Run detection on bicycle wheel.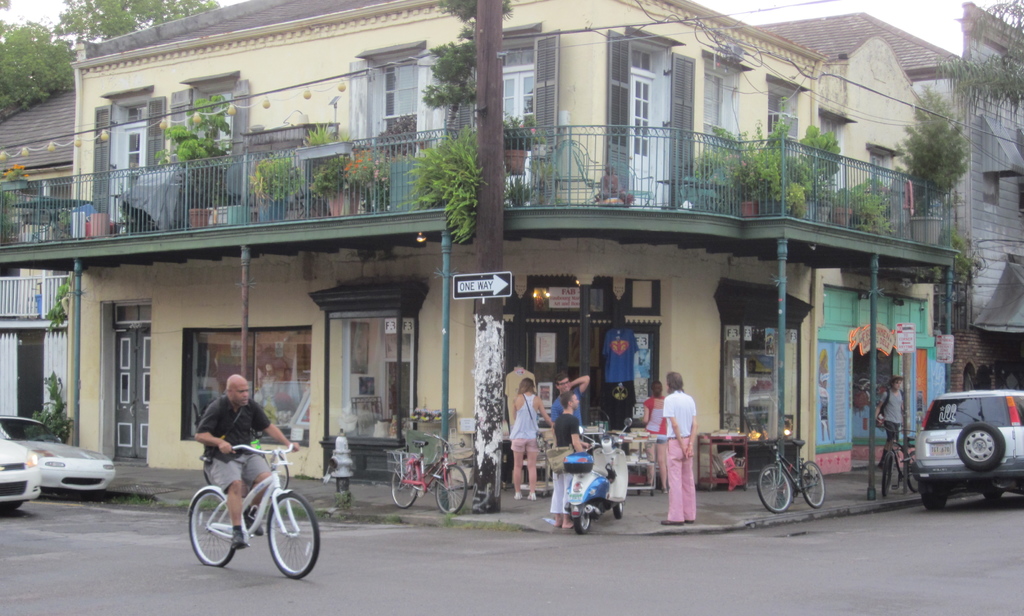
Result: [186, 491, 234, 566].
